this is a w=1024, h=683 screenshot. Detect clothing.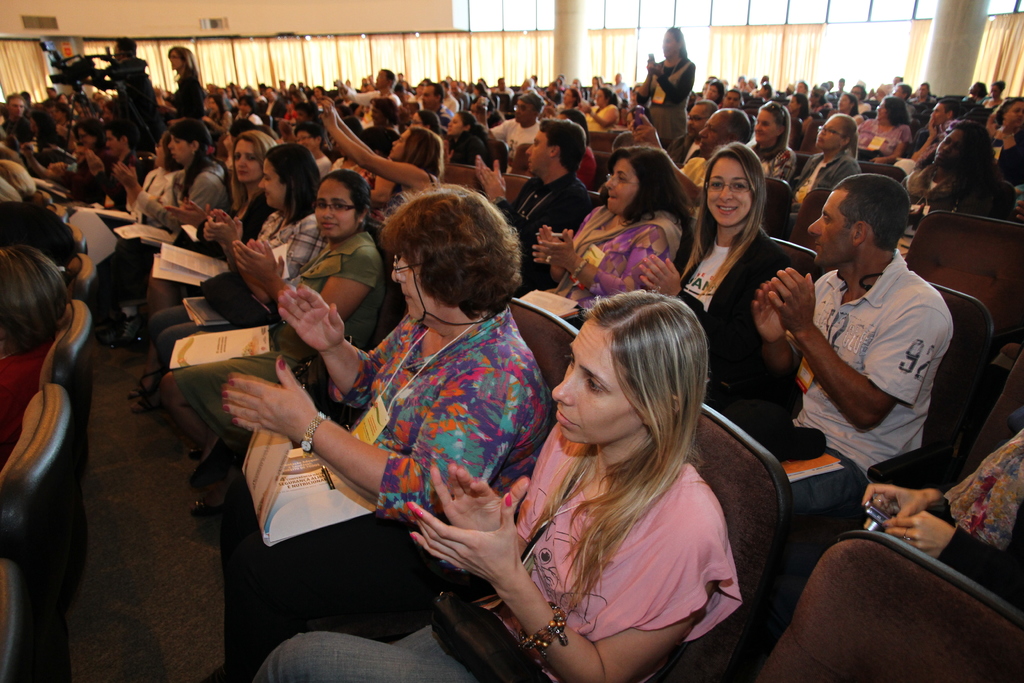
[x1=776, y1=143, x2=860, y2=256].
